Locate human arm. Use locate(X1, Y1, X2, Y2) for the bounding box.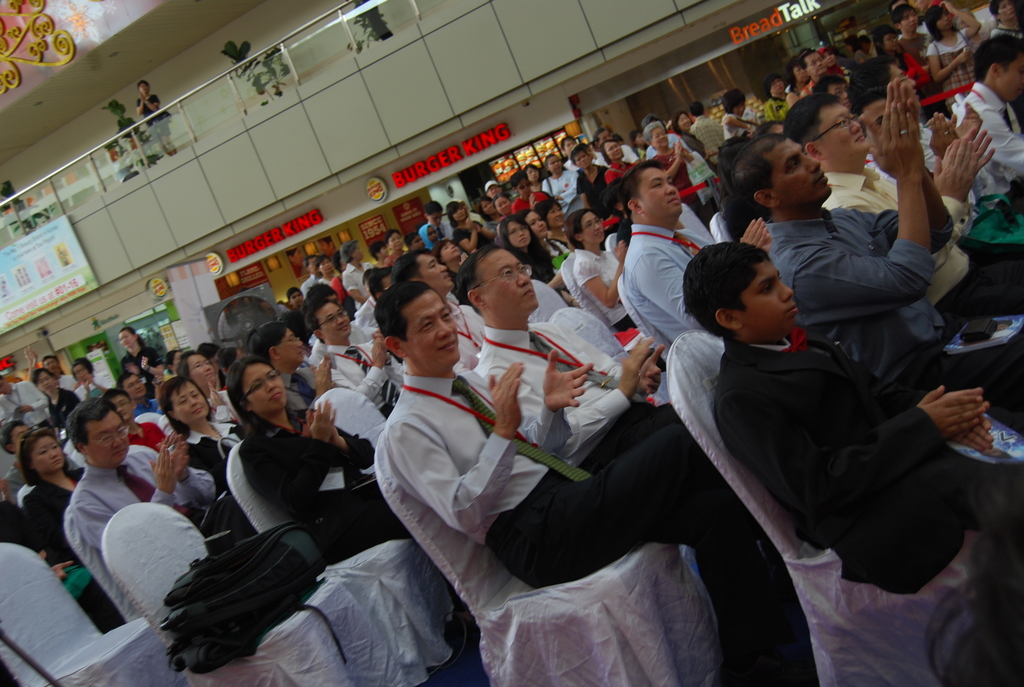
locate(660, 141, 683, 181).
